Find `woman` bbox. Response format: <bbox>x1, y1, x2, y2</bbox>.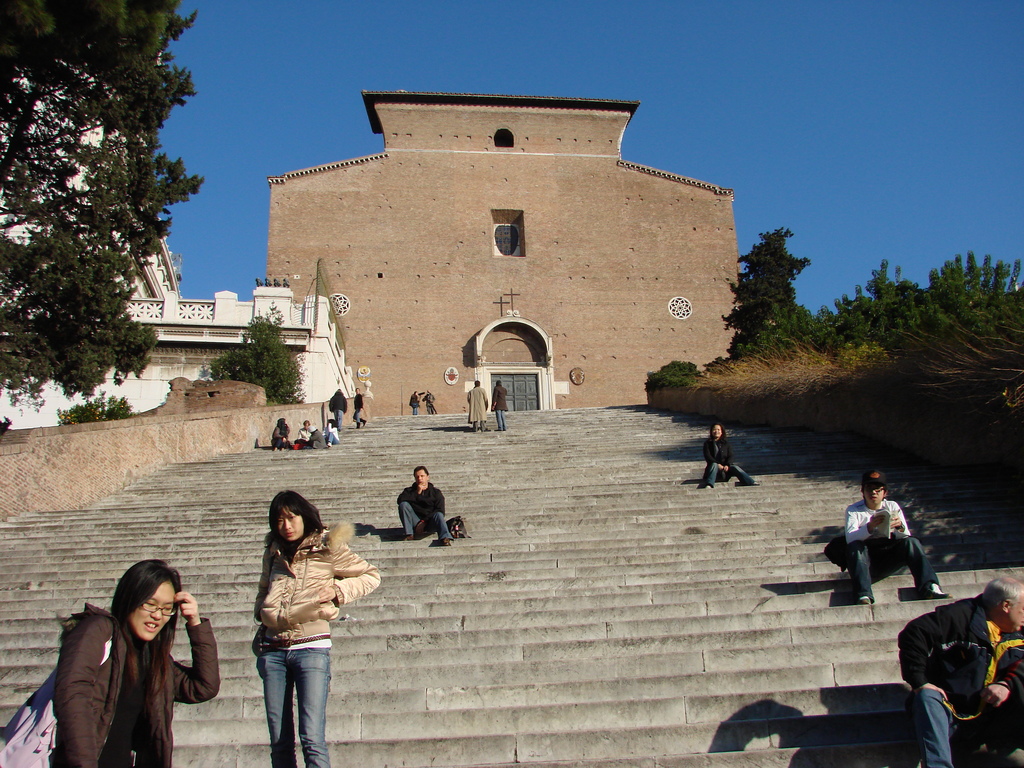
<bbox>353, 388, 364, 429</bbox>.
